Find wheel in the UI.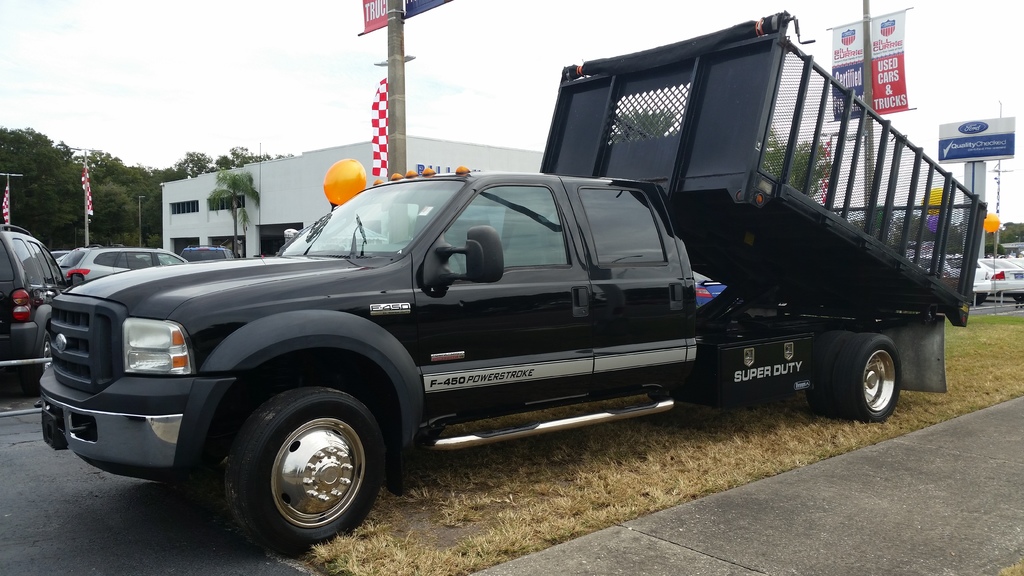
UI element at bbox=[831, 335, 905, 424].
